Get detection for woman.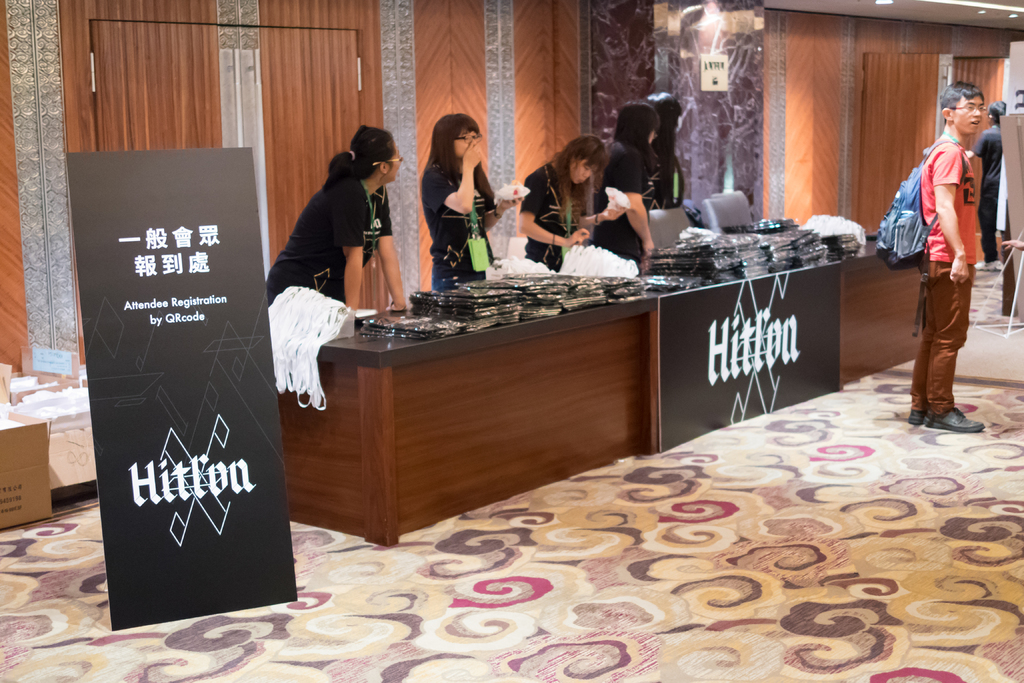
Detection: [x1=593, y1=99, x2=666, y2=268].
